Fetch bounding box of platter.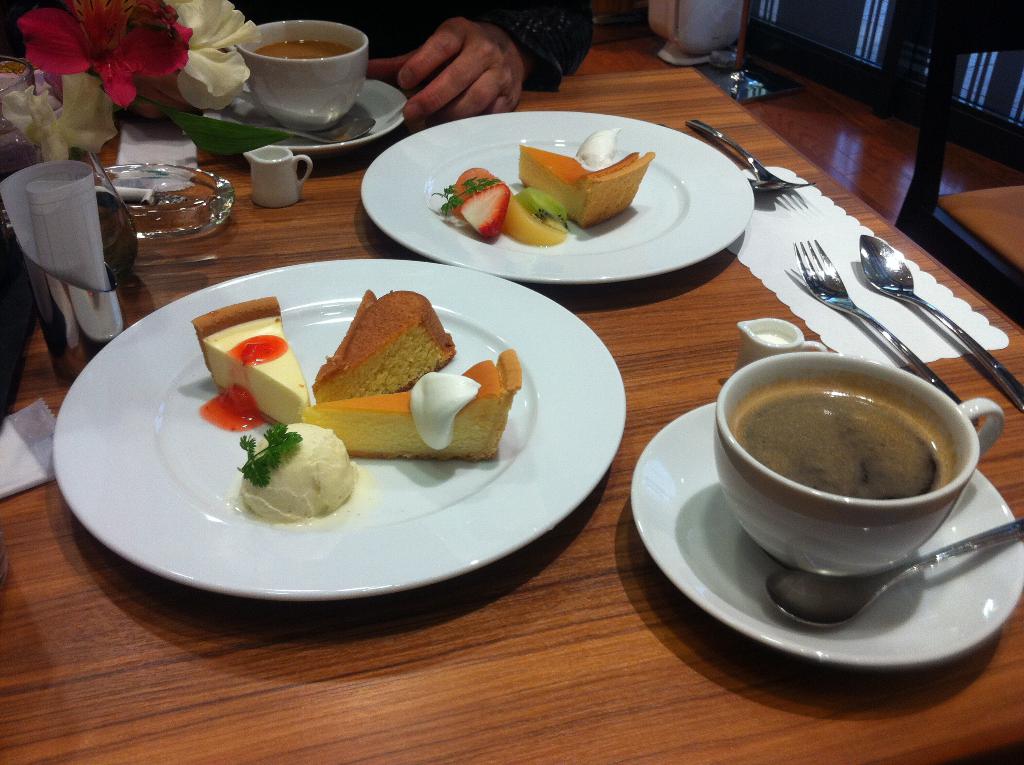
Bbox: x1=204, y1=81, x2=406, y2=156.
